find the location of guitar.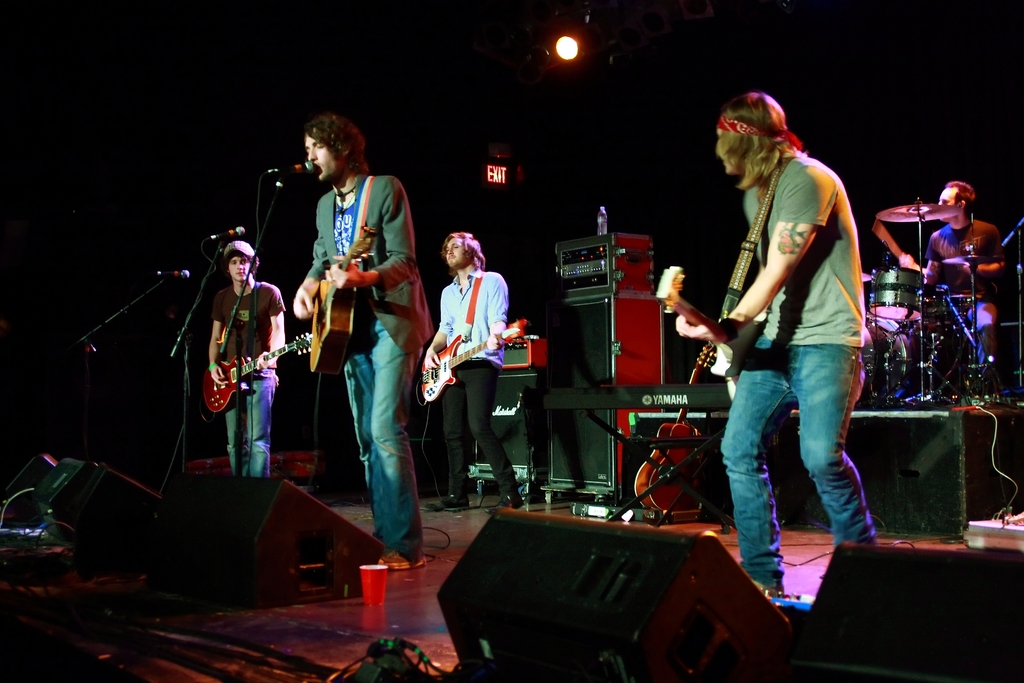
Location: x1=657, y1=268, x2=754, y2=394.
